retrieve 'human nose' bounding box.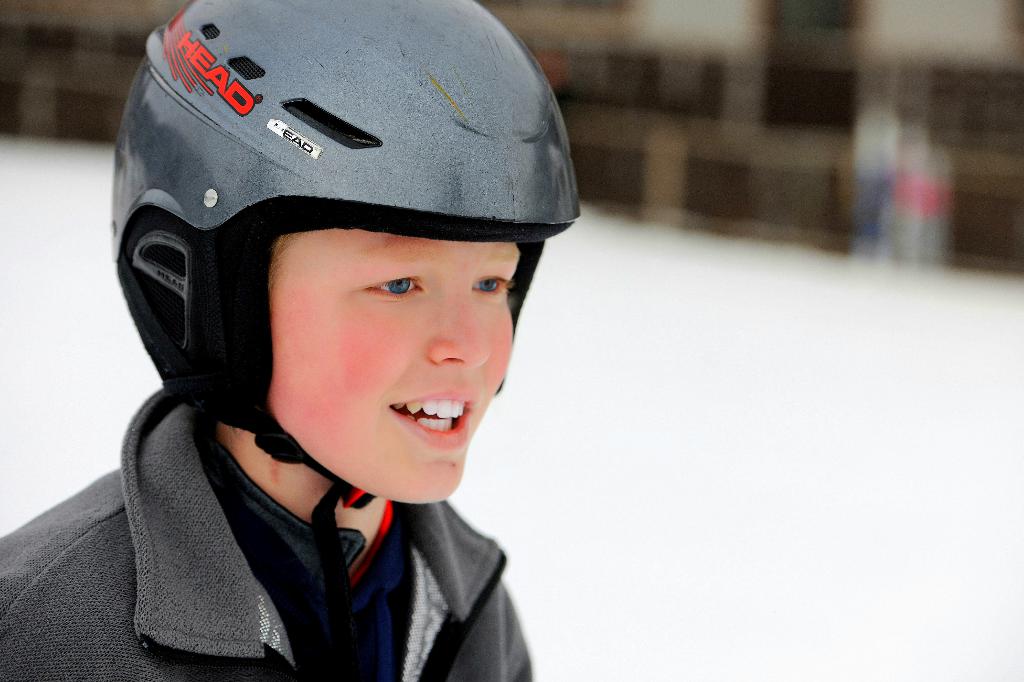
Bounding box: pyautogui.locateOnScreen(425, 288, 492, 369).
